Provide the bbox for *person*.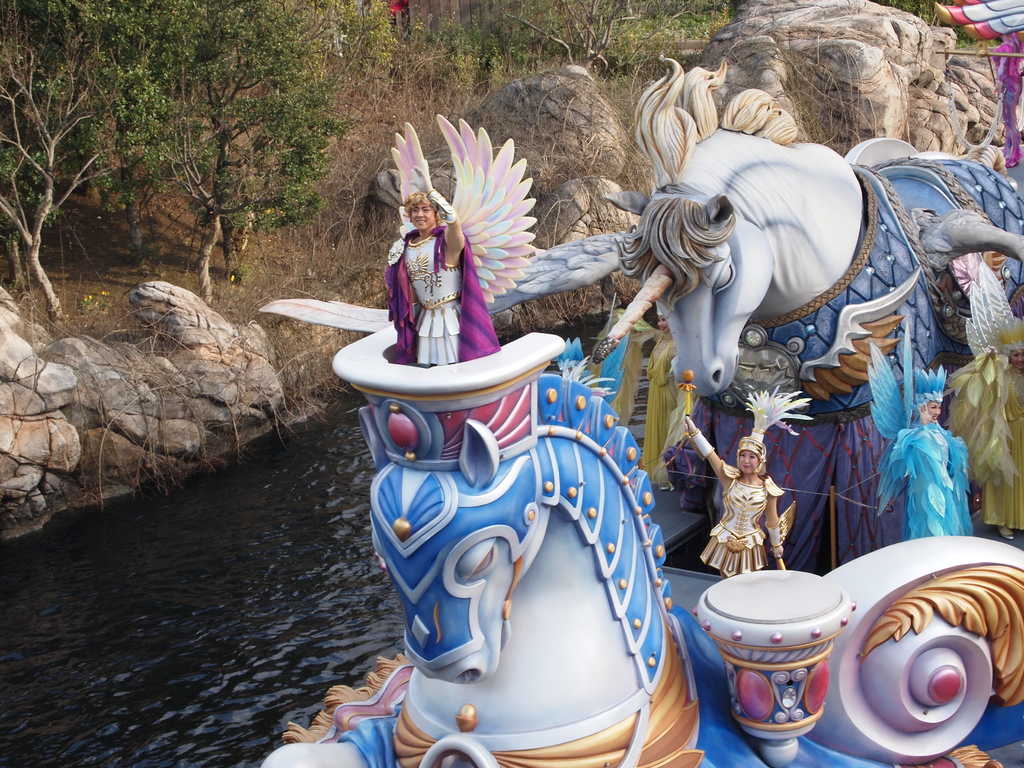
387:113:538:363.
